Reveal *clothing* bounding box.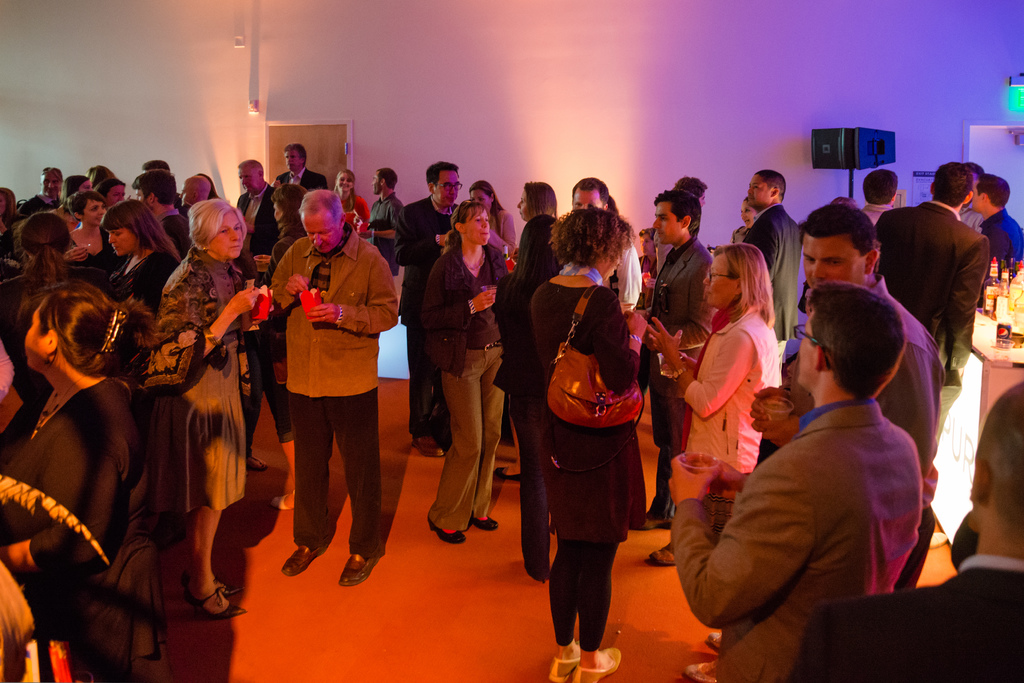
Revealed: pyautogui.locateOnScreen(332, 189, 372, 234).
